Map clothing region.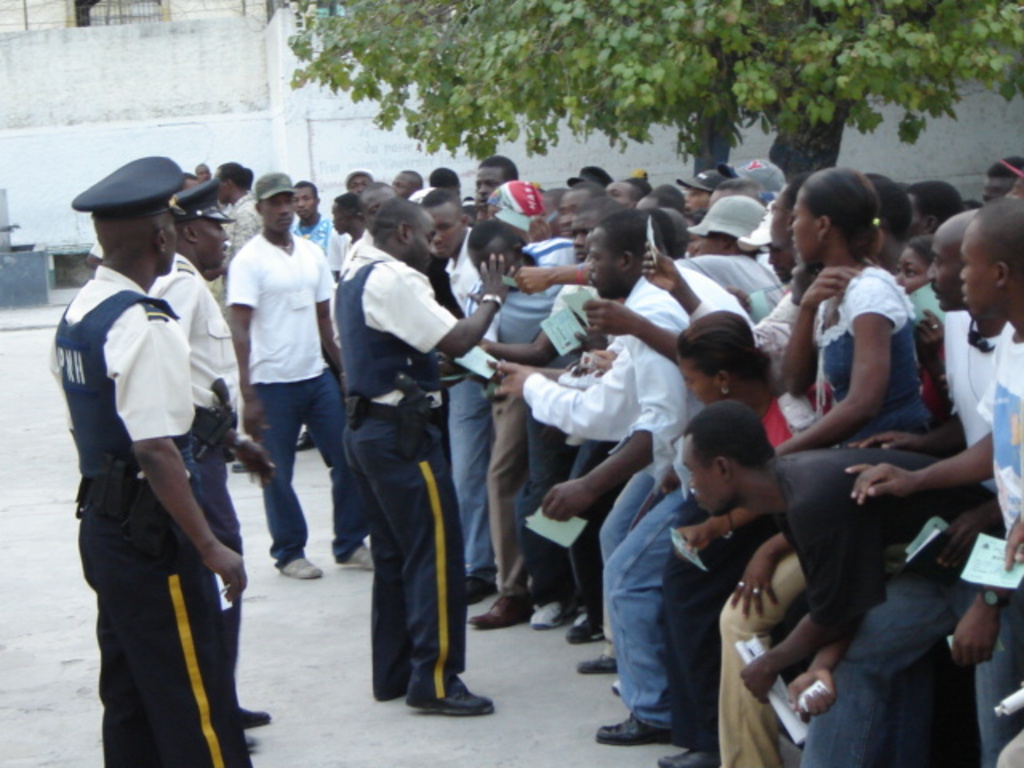
Mapped to crop(598, 277, 706, 725).
